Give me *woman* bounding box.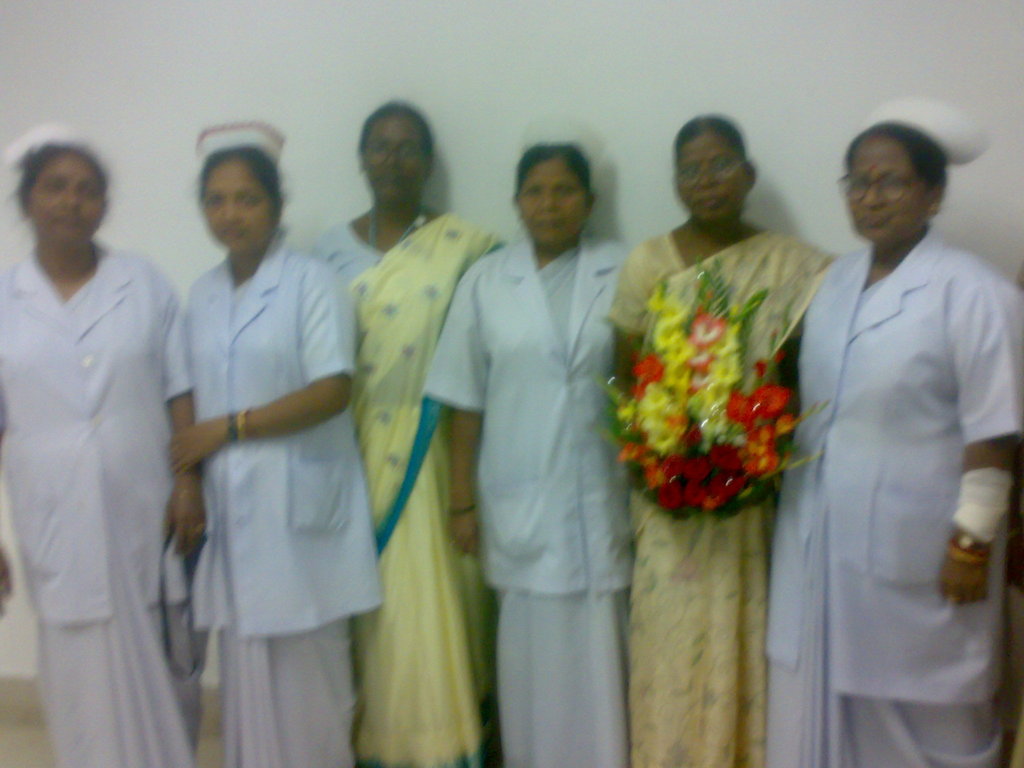
x1=168 y1=122 x2=385 y2=767.
